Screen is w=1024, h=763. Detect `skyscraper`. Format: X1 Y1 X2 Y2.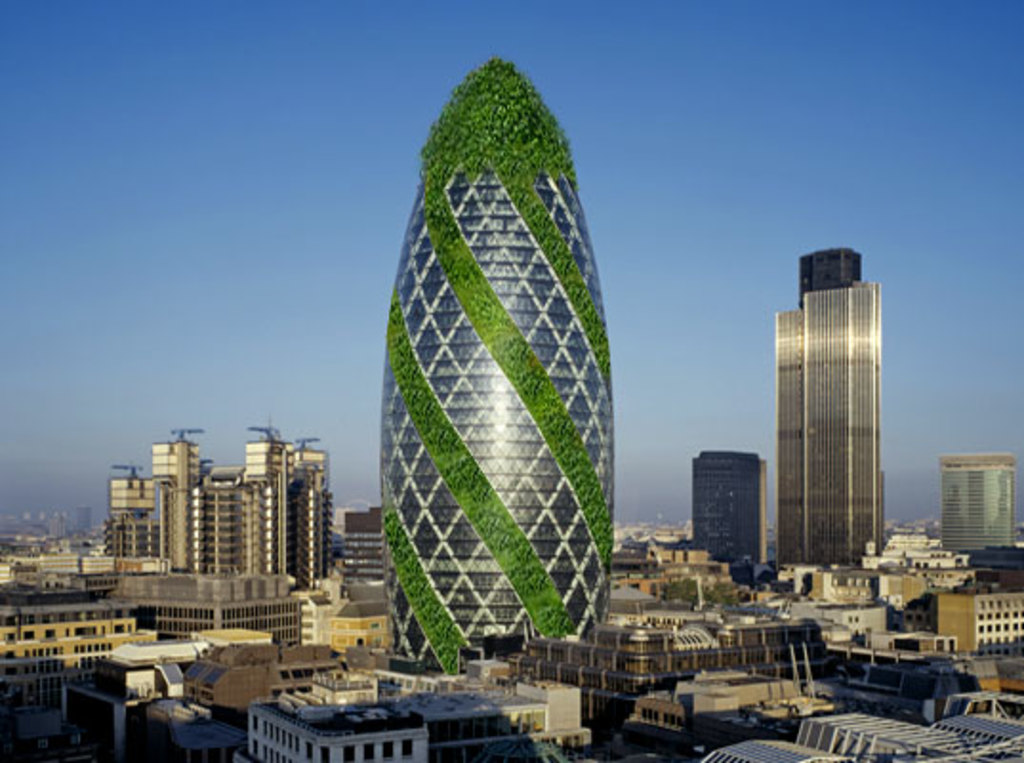
383 59 606 656.
